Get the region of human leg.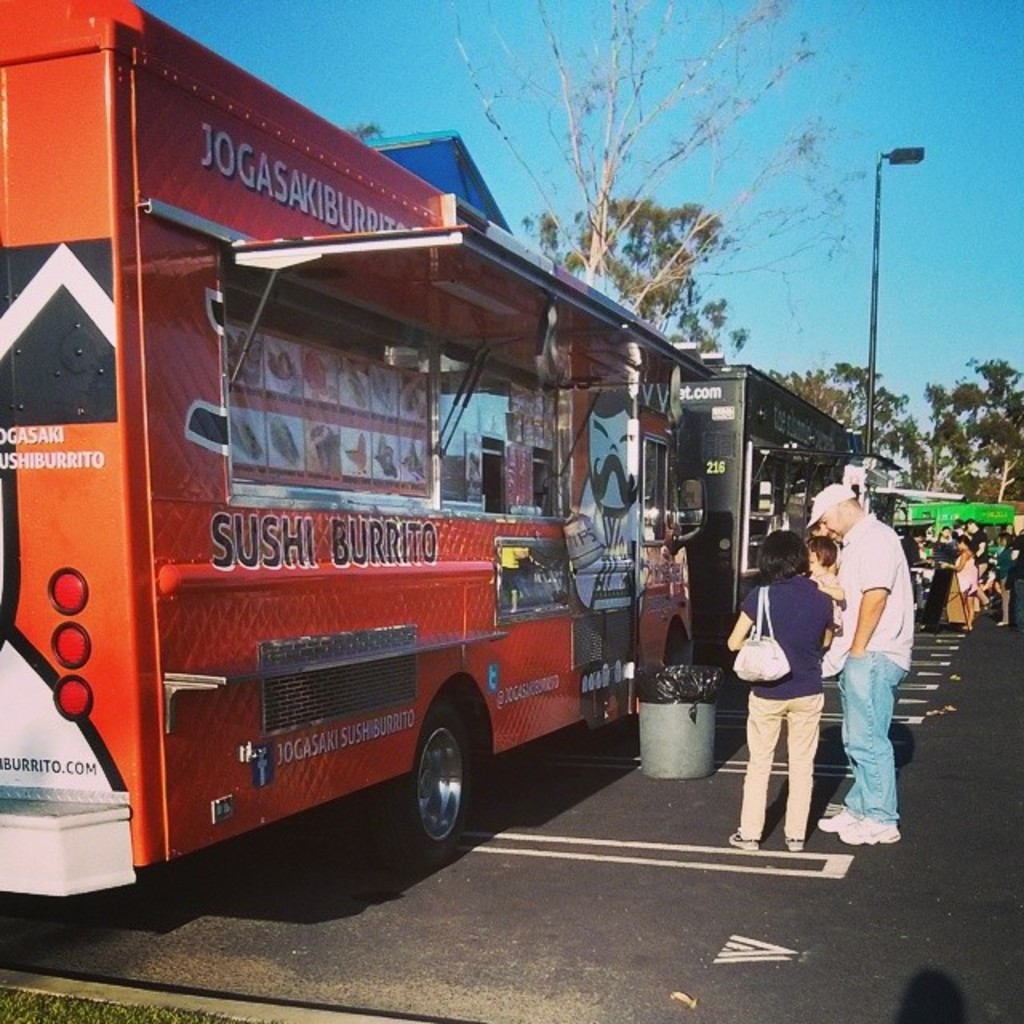
detection(731, 685, 786, 848).
